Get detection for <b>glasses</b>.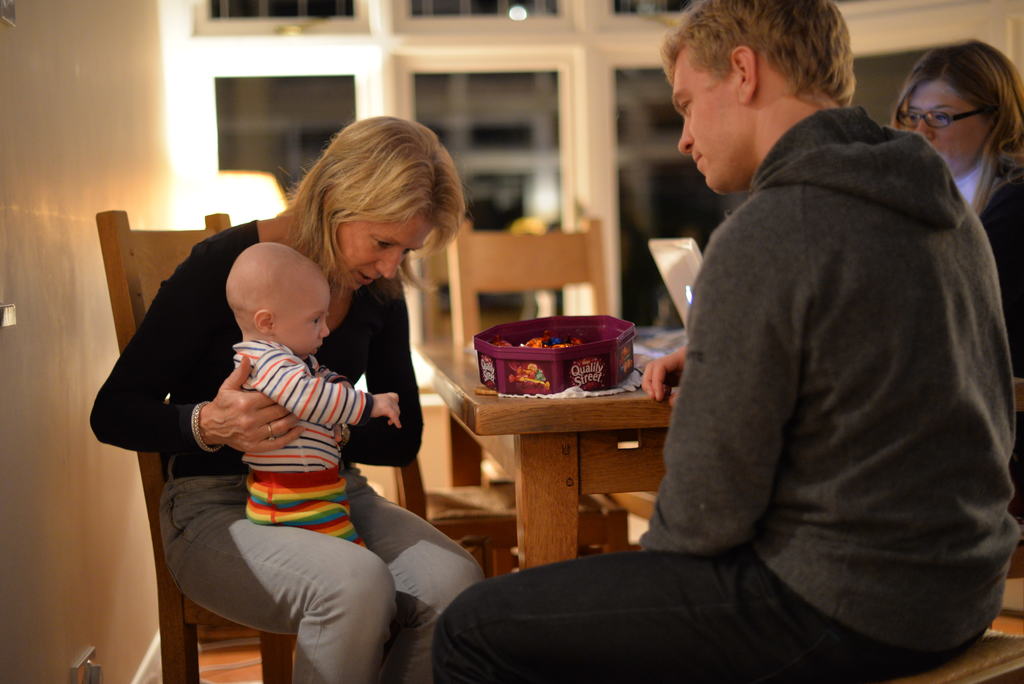
Detection: 905,81,1014,127.
